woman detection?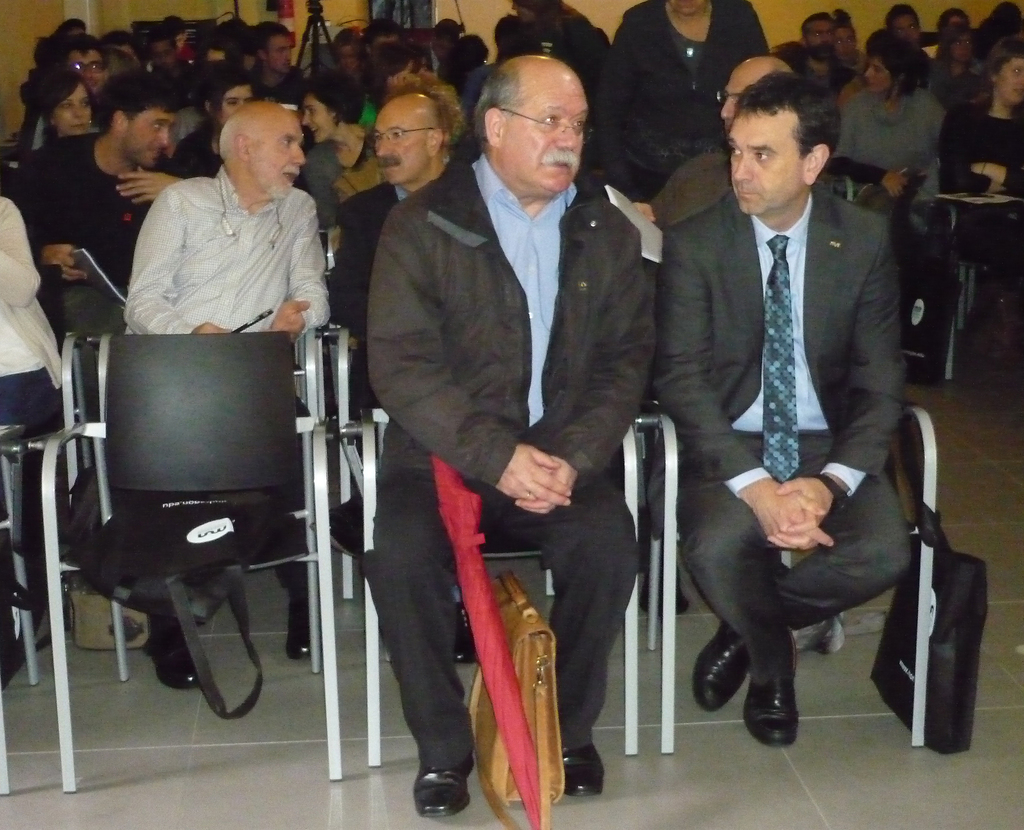
[595,0,769,224]
